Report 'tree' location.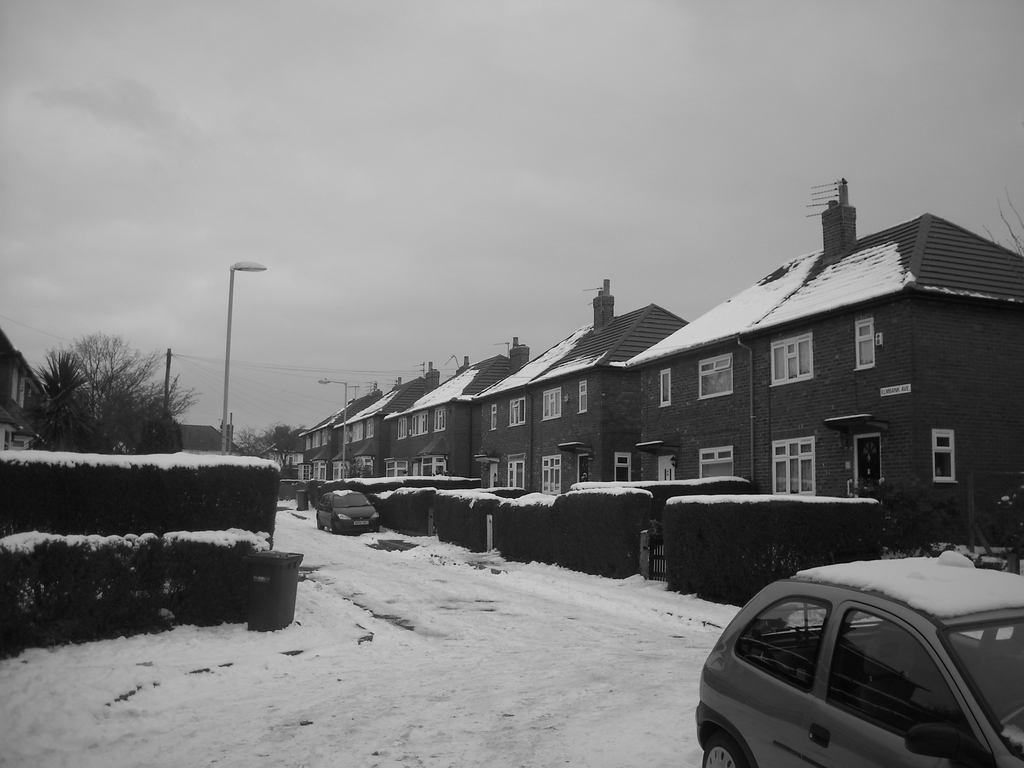
Report: locate(29, 351, 99, 458).
